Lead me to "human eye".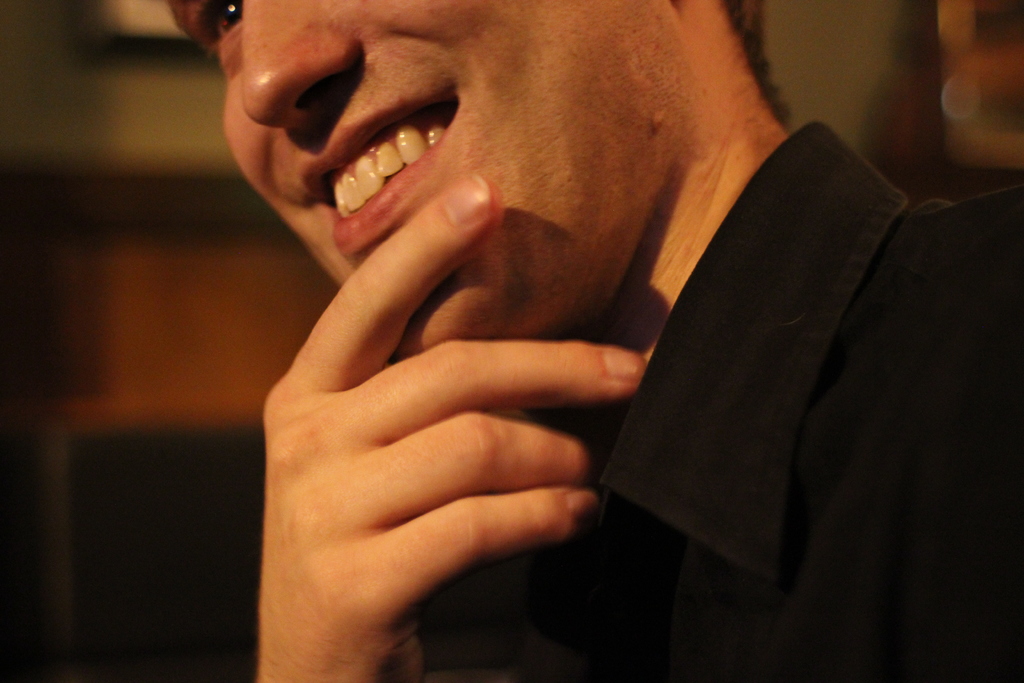
Lead to 181 0 248 54.
